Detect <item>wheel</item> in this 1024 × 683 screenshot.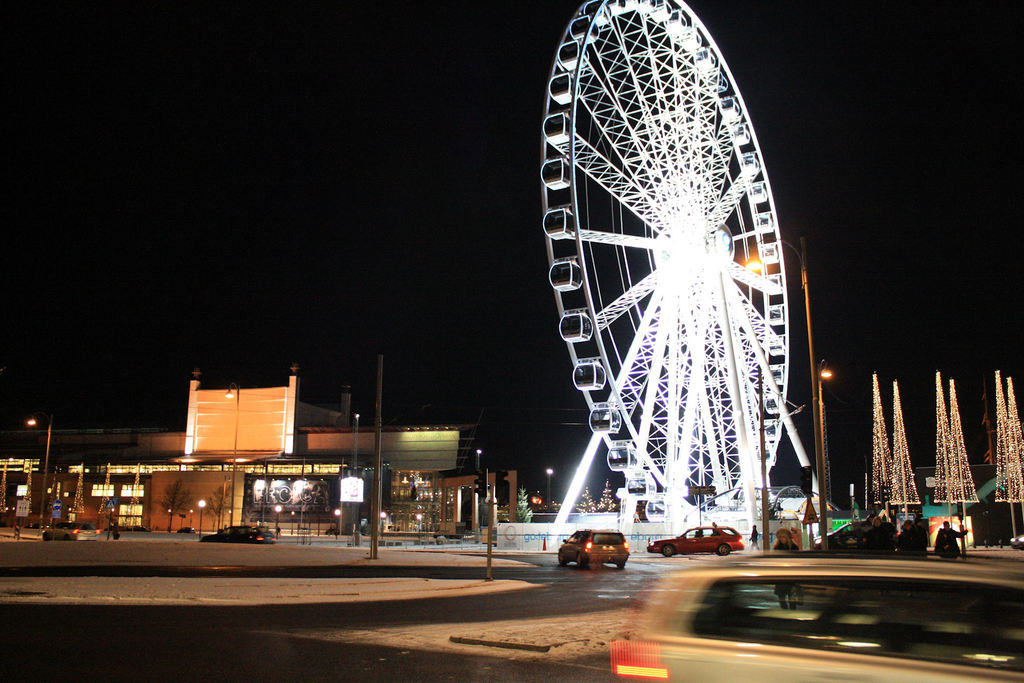
Detection: {"left": 664, "top": 545, "right": 672, "bottom": 553}.
